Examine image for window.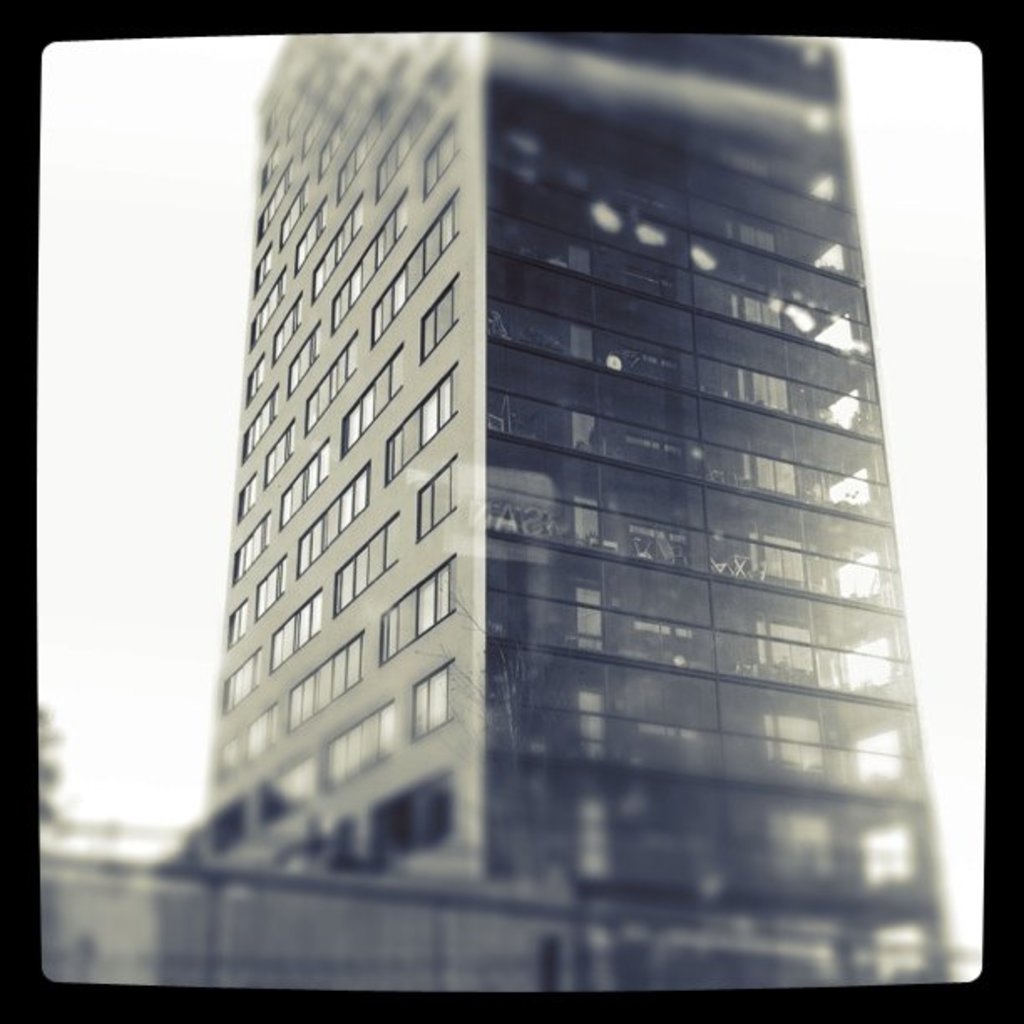
Examination result: bbox=(310, 171, 373, 293).
